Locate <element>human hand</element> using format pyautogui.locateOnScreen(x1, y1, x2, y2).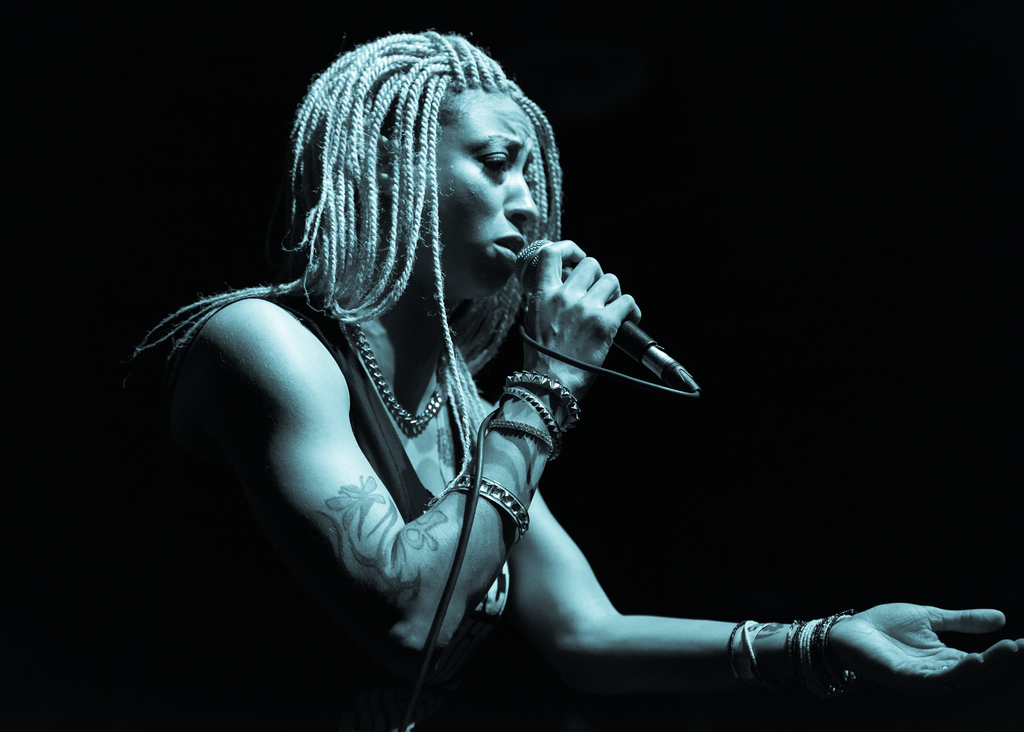
pyautogui.locateOnScreen(828, 598, 1023, 703).
